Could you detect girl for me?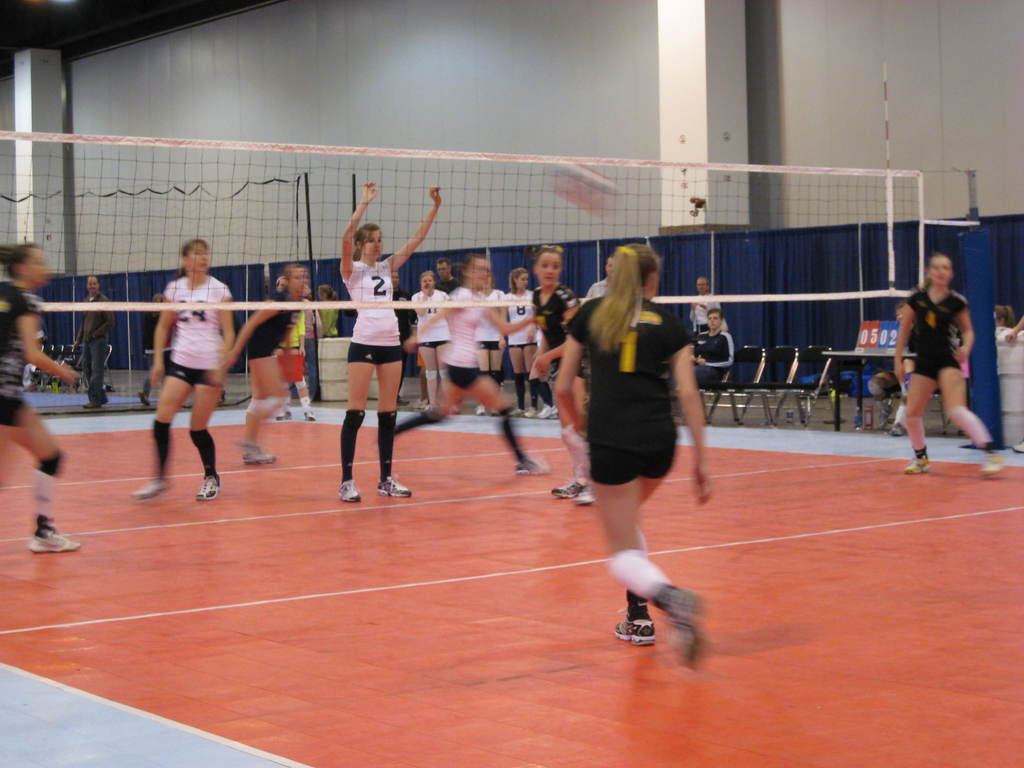
Detection result: 231:261:304:460.
